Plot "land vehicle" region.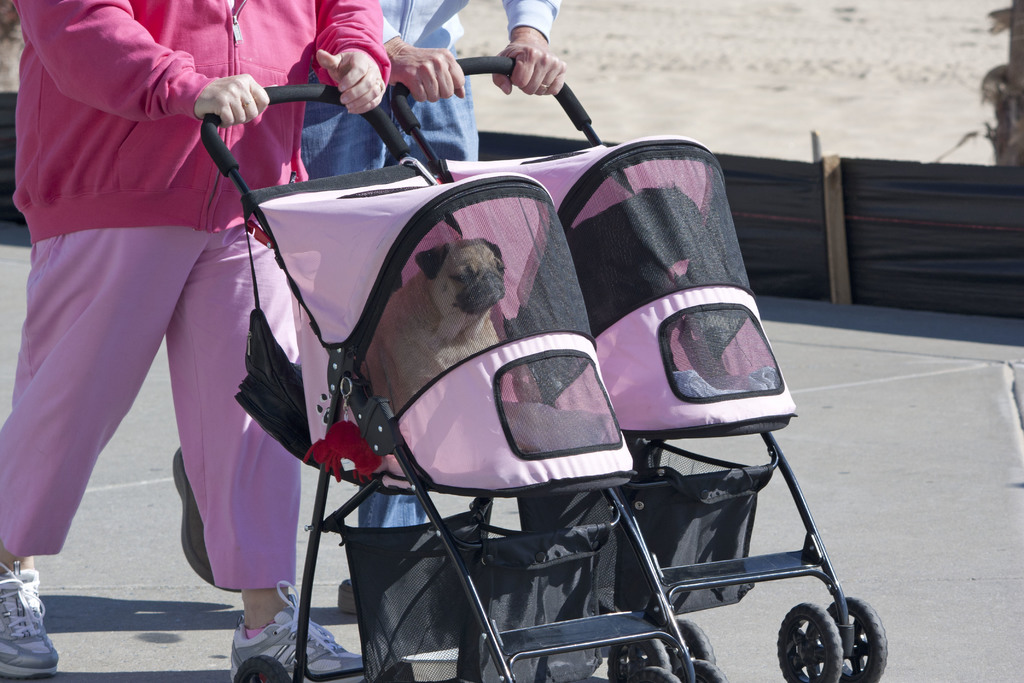
Plotted at <bbox>200, 85, 726, 682</bbox>.
